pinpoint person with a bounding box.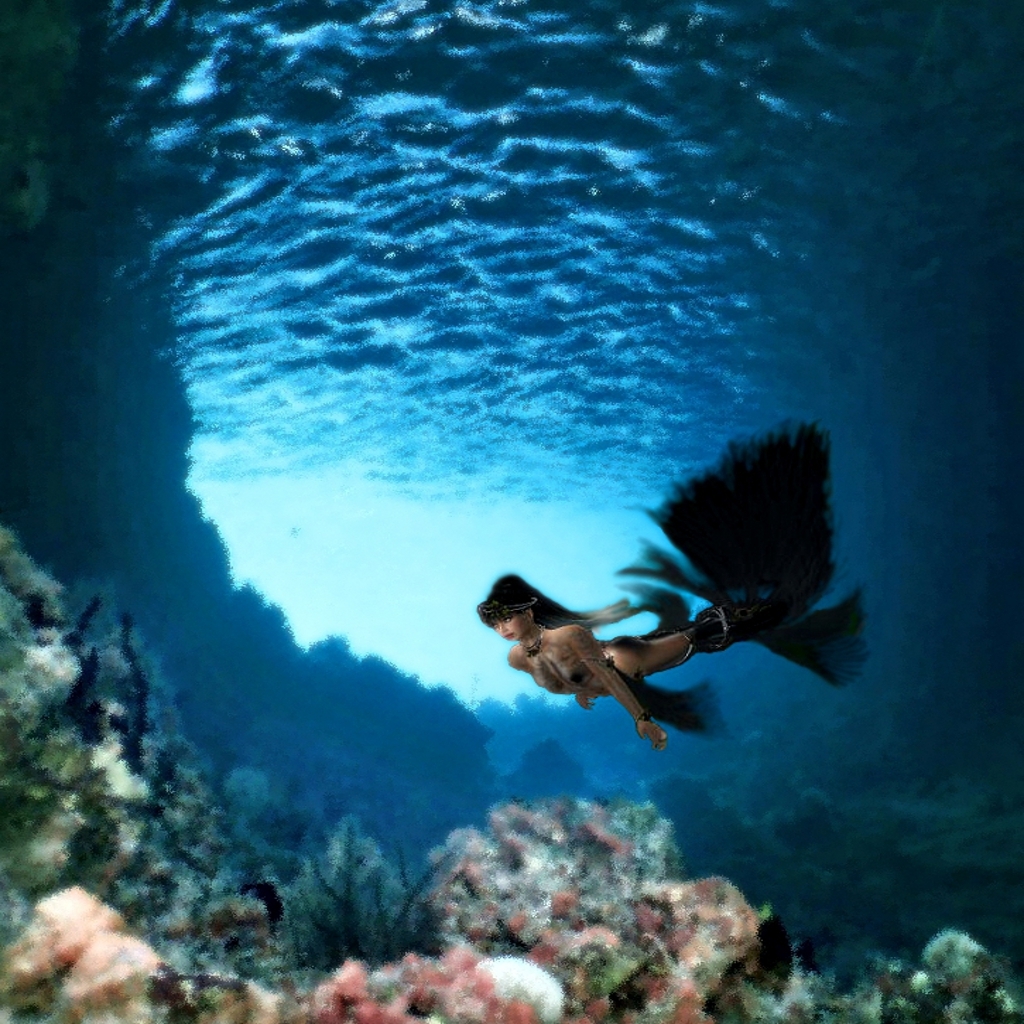
{"left": 480, "top": 568, "right": 695, "bottom": 750}.
